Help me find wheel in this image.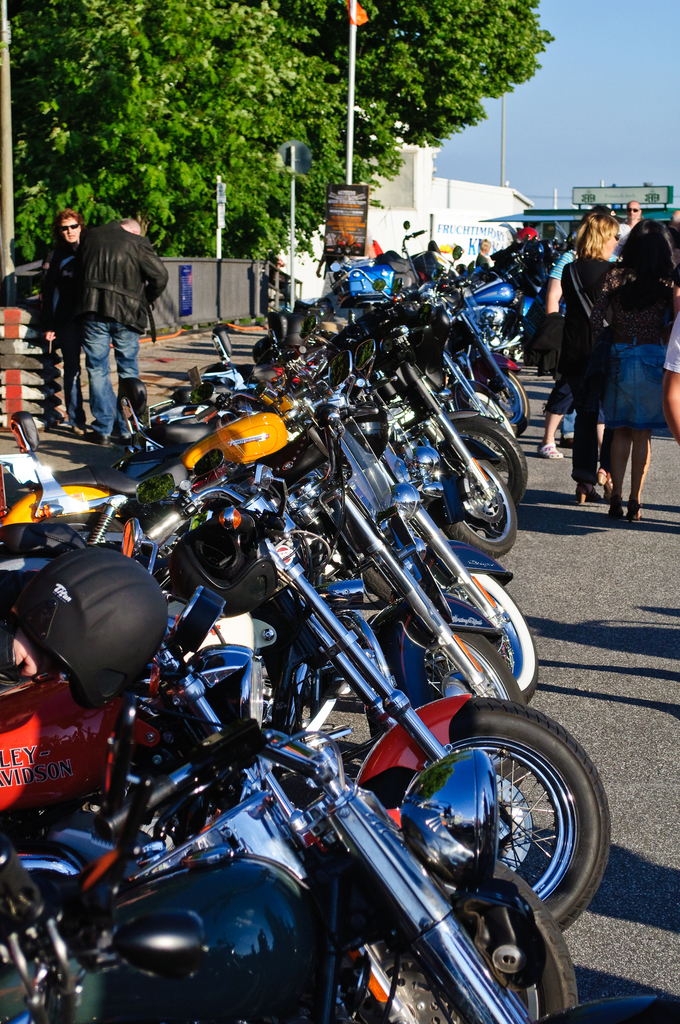
Found it: (441, 461, 523, 557).
